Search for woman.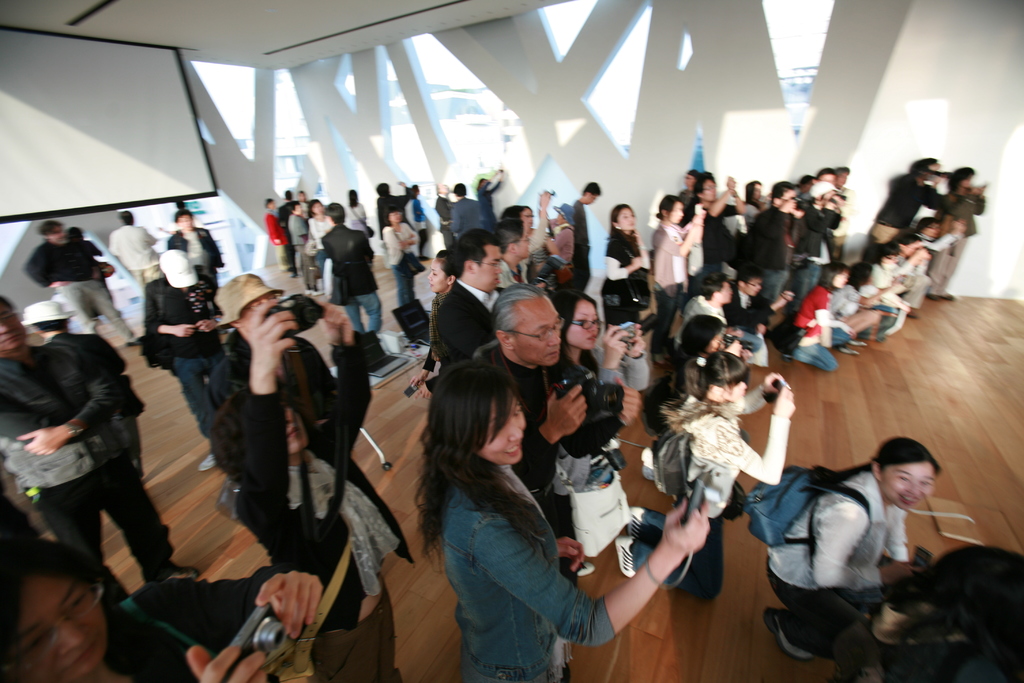
Found at (left=755, top=432, right=944, bottom=663).
